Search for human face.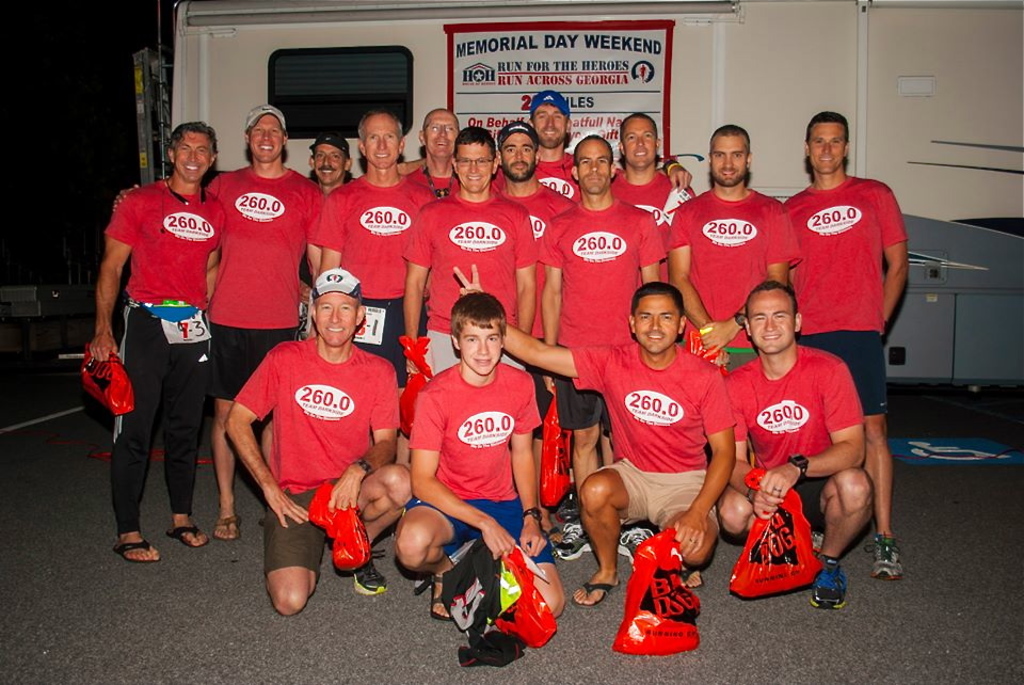
Found at region(309, 146, 343, 182).
